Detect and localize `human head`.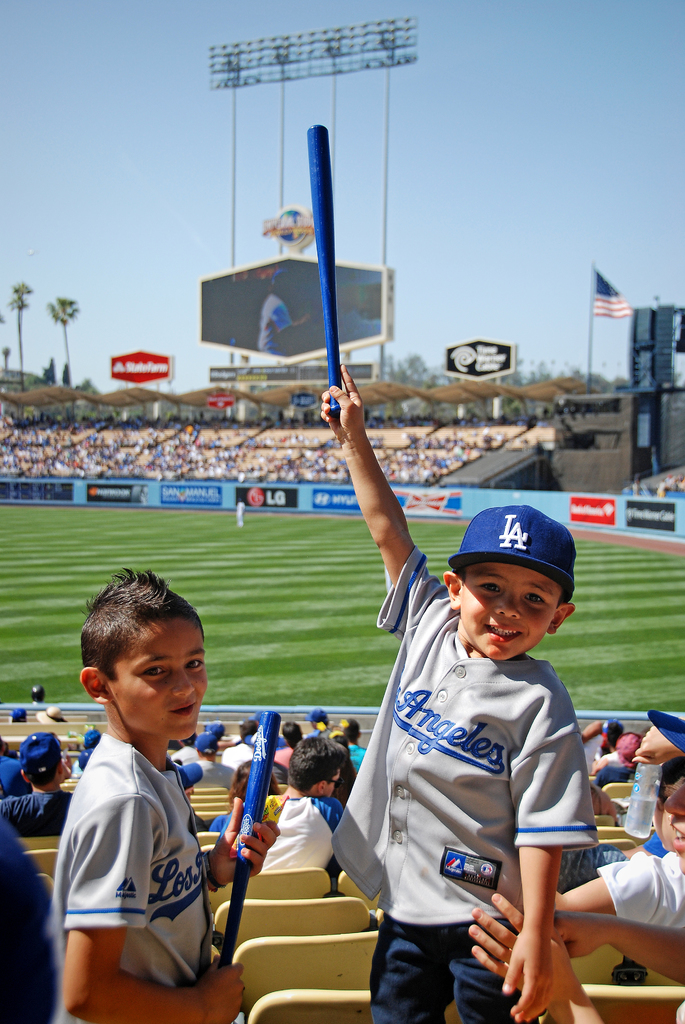
Localized at locate(210, 722, 227, 736).
